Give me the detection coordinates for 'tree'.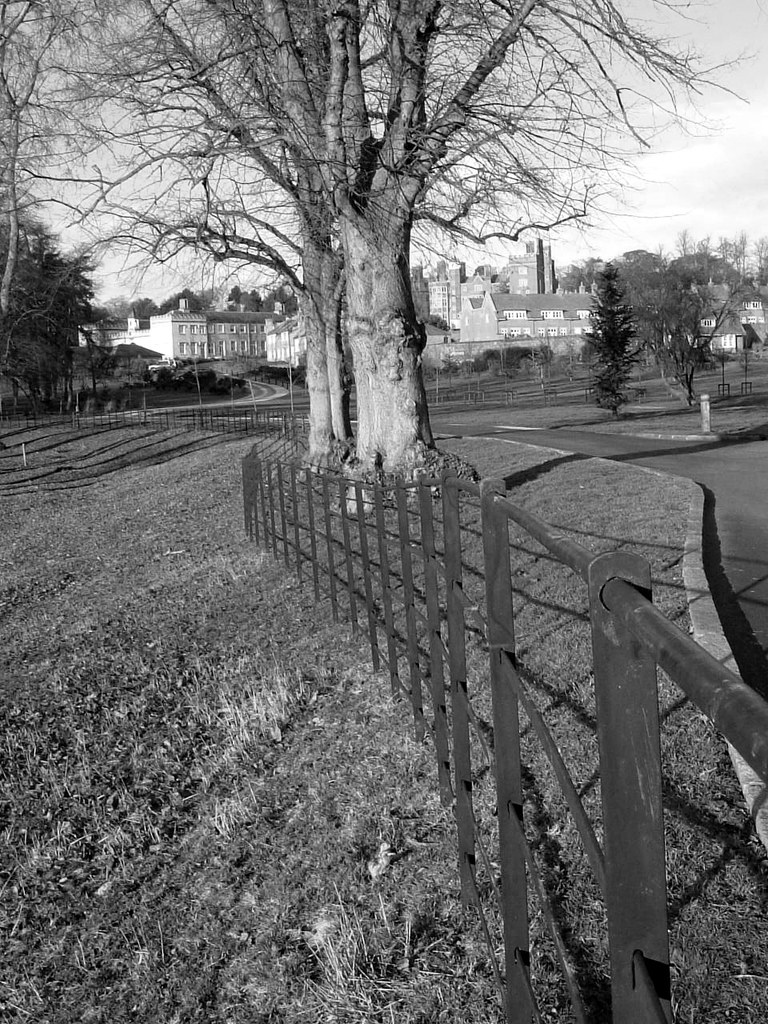
bbox=[586, 267, 644, 421].
